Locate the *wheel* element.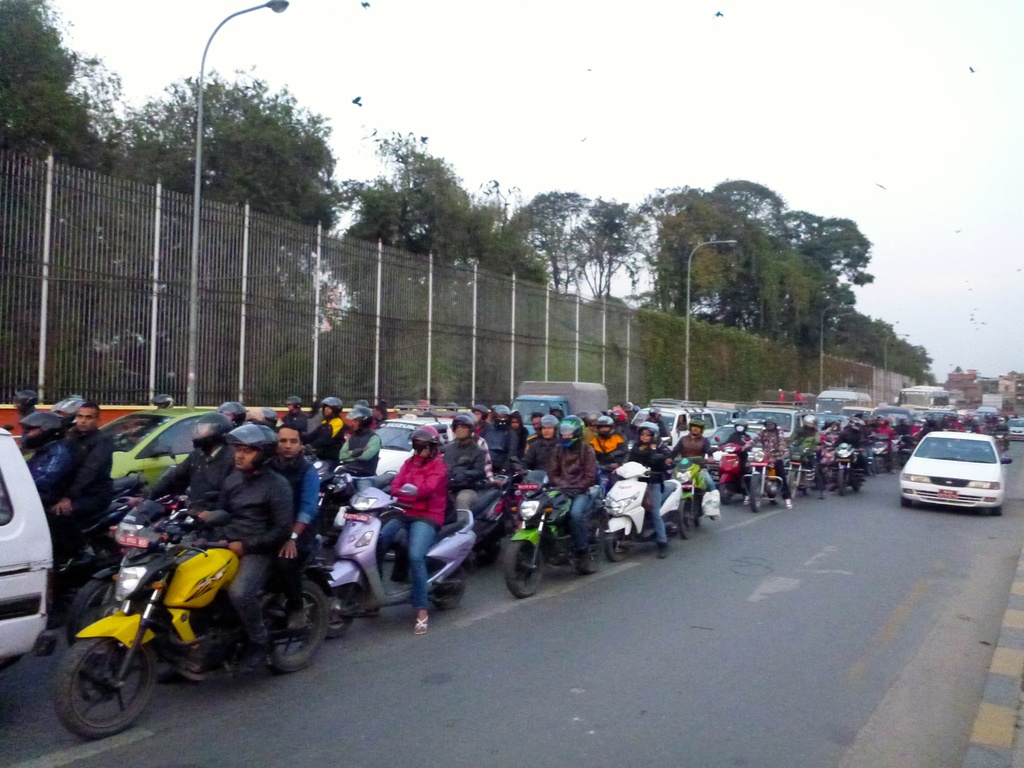
Element bbox: bbox=(573, 524, 604, 569).
